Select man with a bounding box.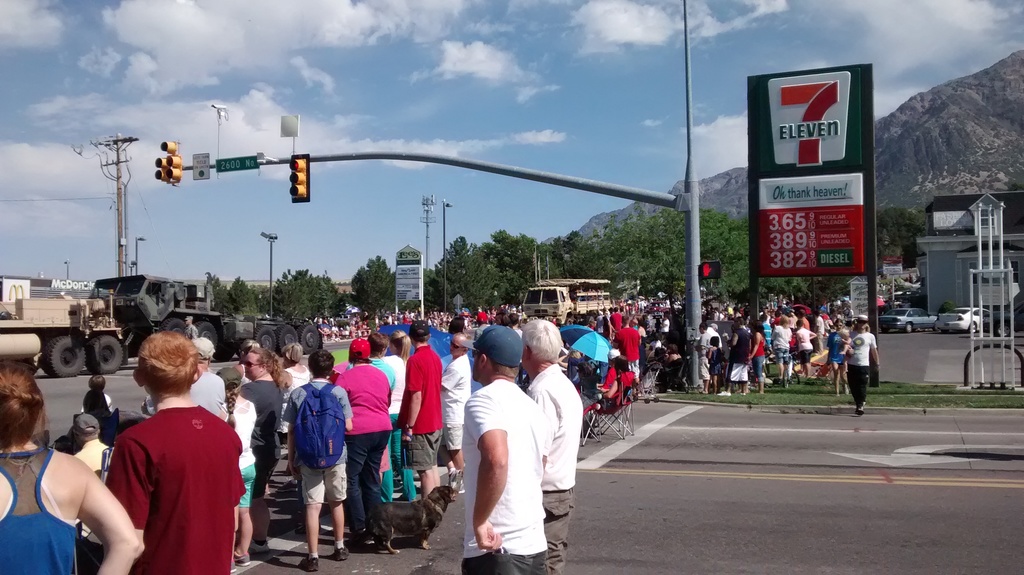
{"left": 393, "top": 316, "right": 438, "bottom": 500}.
